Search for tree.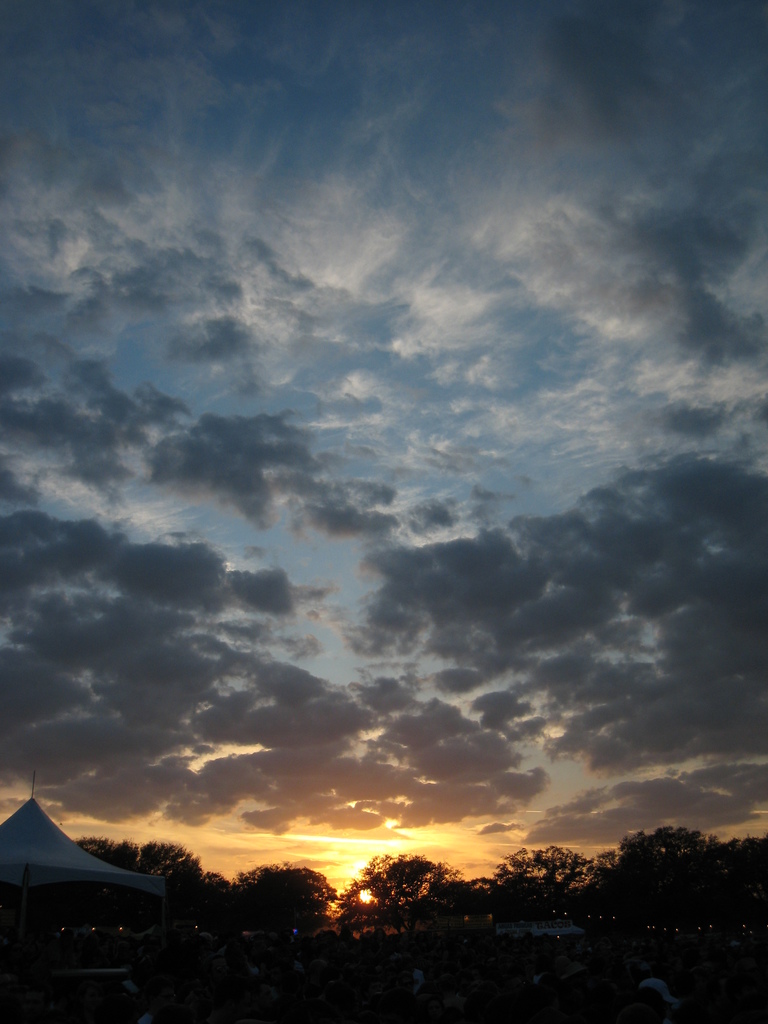
Found at l=324, t=854, r=506, b=947.
